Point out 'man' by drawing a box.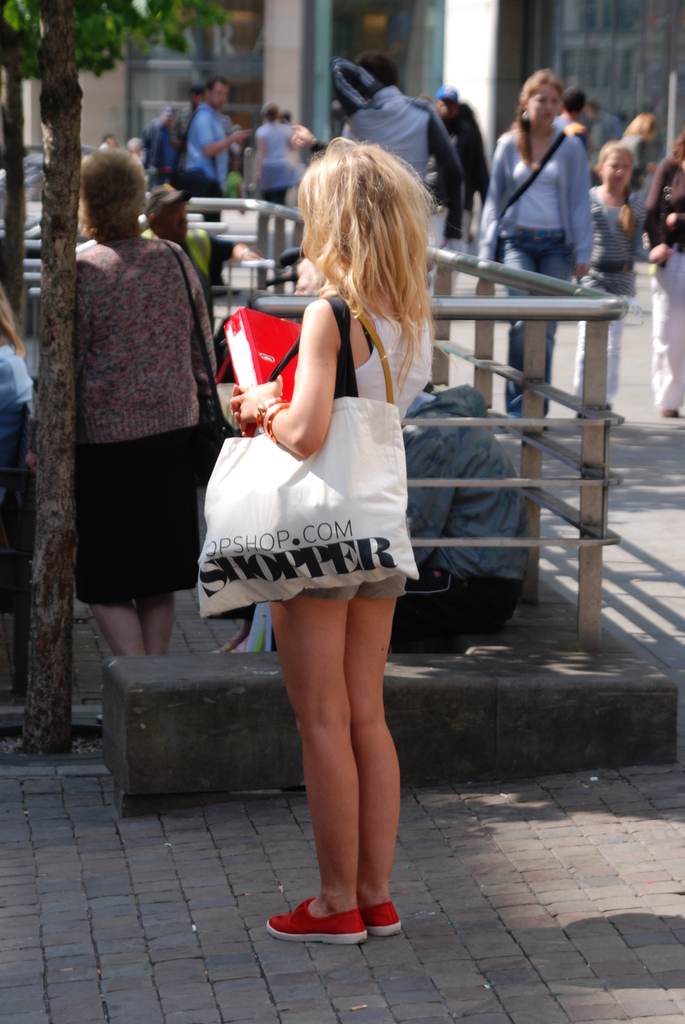
175, 71, 257, 294.
